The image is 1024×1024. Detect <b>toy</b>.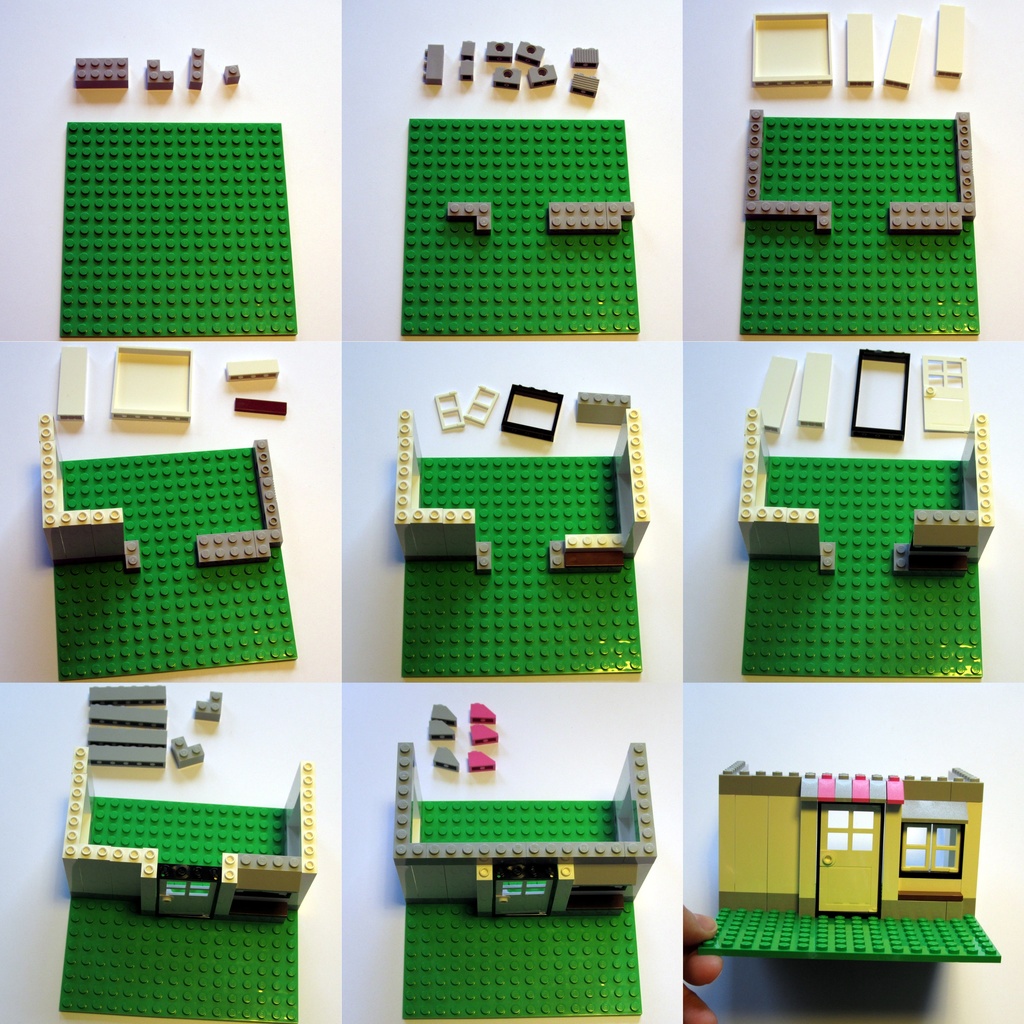
Detection: (x1=491, y1=65, x2=522, y2=93).
